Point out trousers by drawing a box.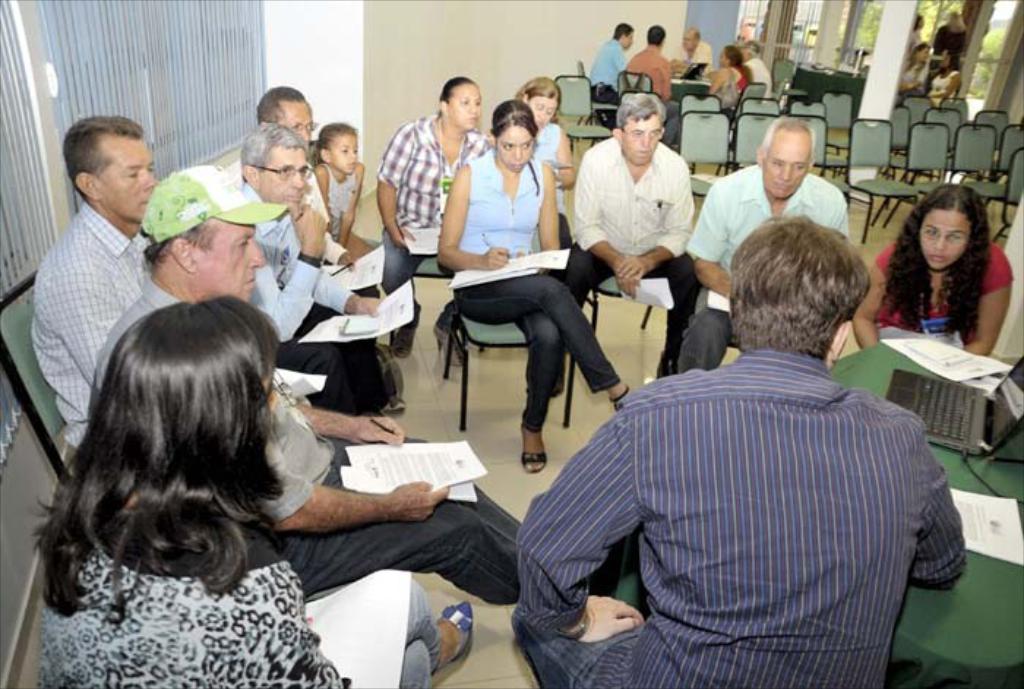
region(666, 98, 686, 146).
